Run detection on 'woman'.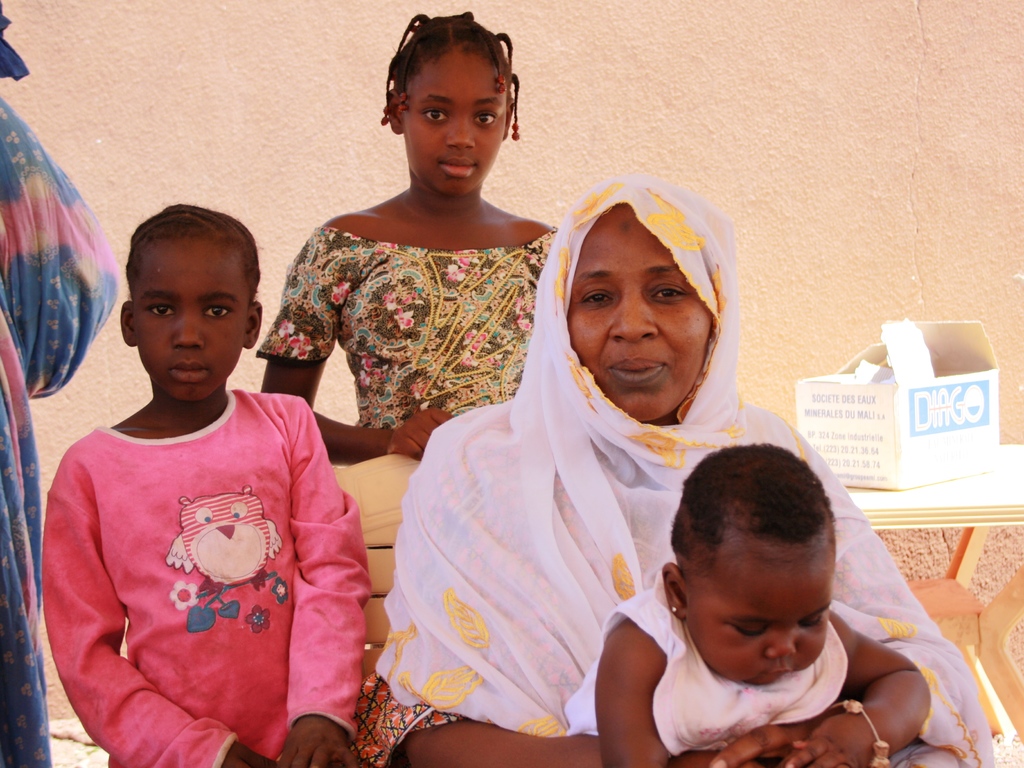
Result: rect(329, 111, 825, 752).
